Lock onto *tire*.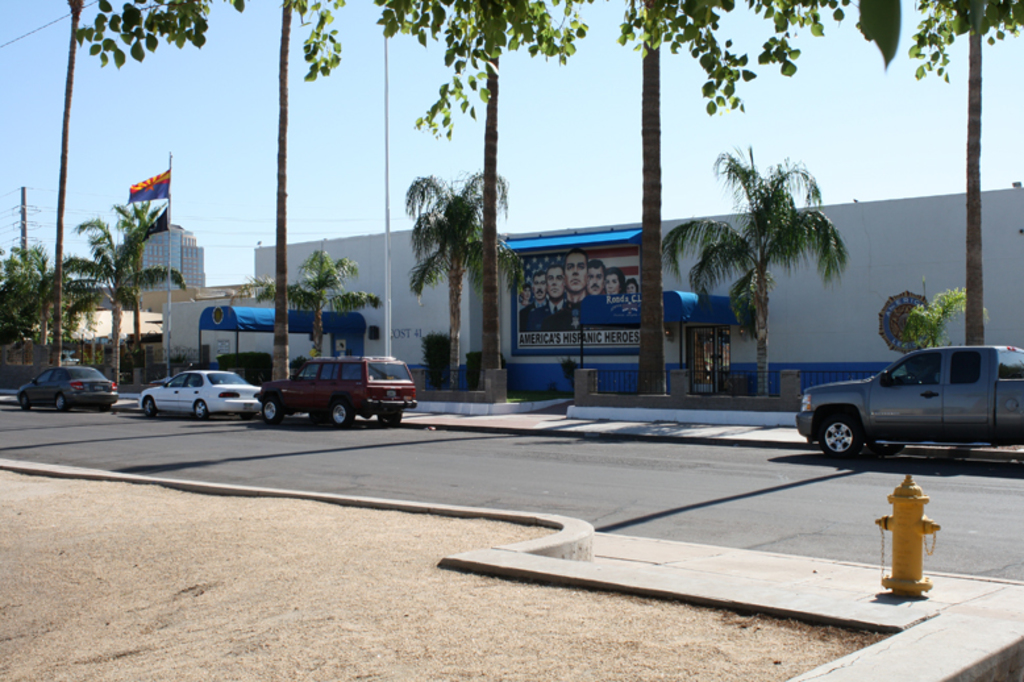
Locked: 817/411/861/457.
